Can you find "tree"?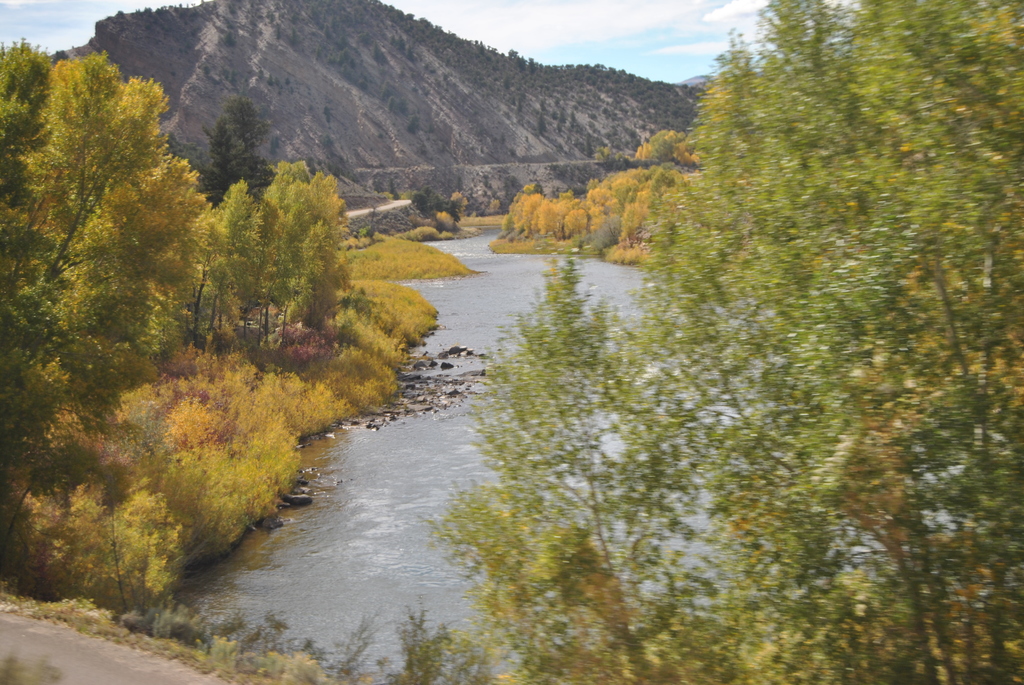
Yes, bounding box: 490:184:525:237.
